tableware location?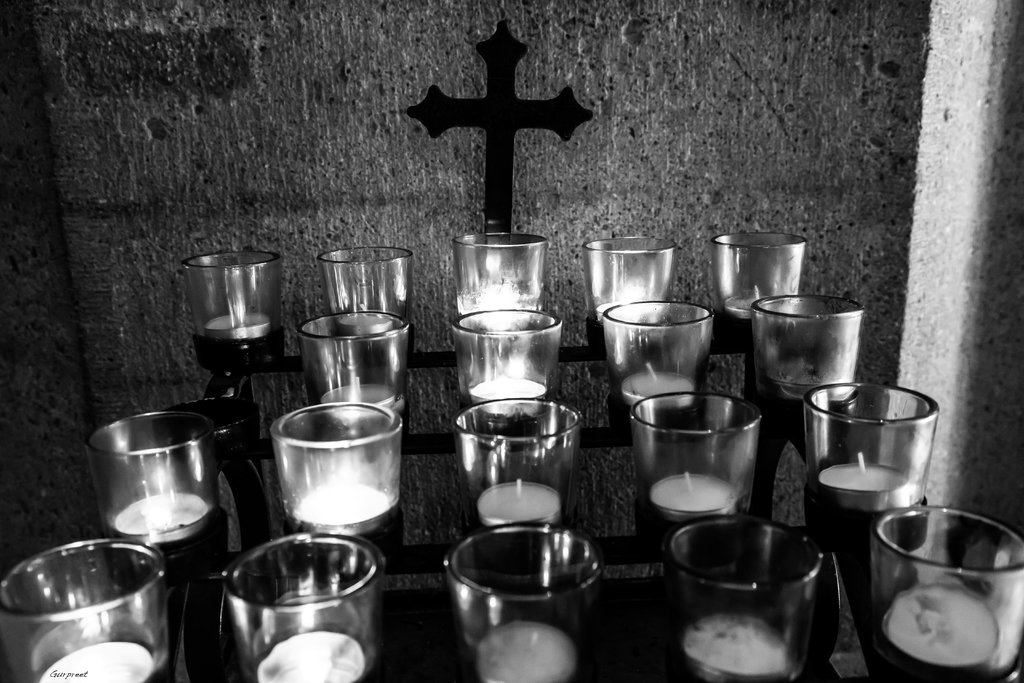
l=705, t=223, r=806, b=331
